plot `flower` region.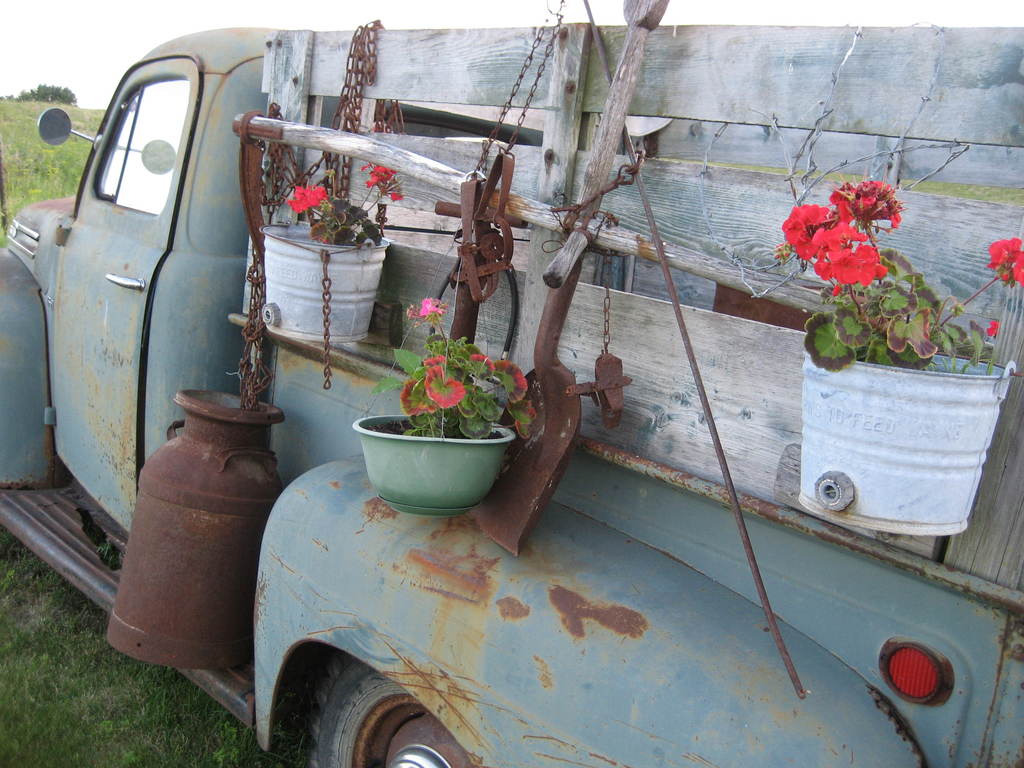
Plotted at 787,166,922,293.
